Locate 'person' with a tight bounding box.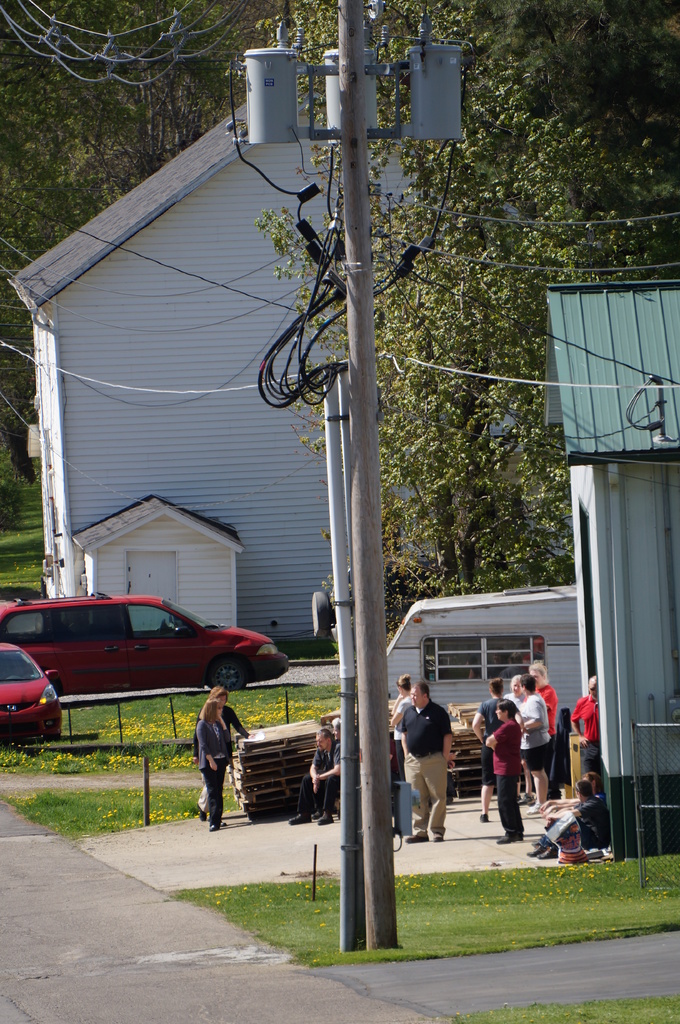
locate(391, 676, 452, 844).
